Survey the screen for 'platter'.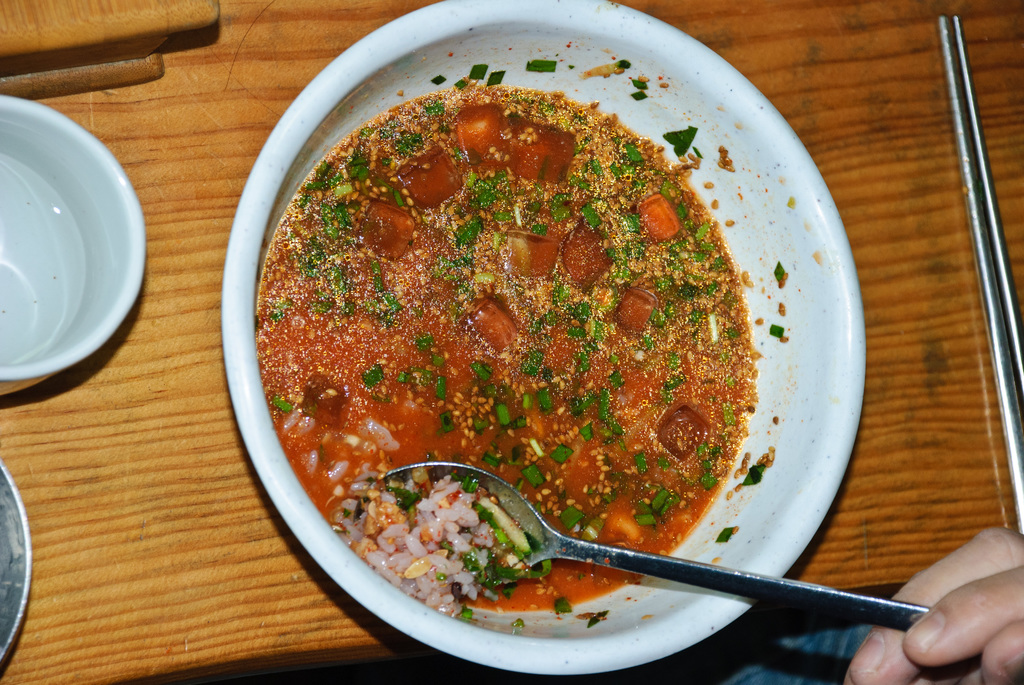
Survey found: BBox(222, 0, 863, 675).
